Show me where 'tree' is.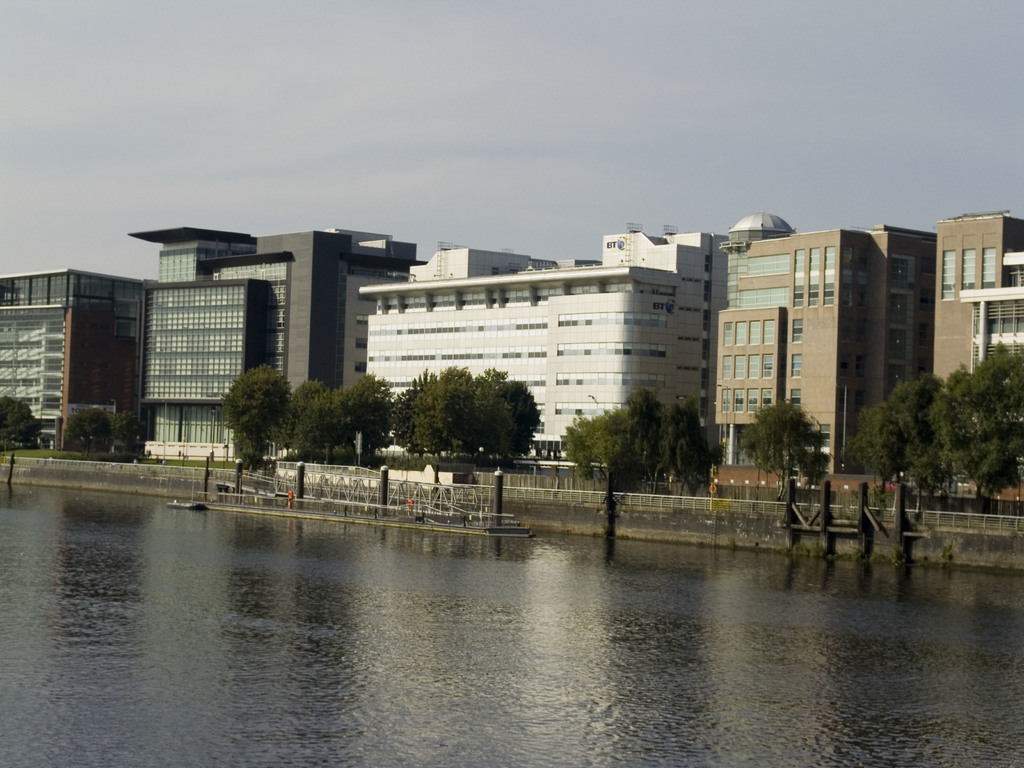
'tree' is at 0:395:44:452.
